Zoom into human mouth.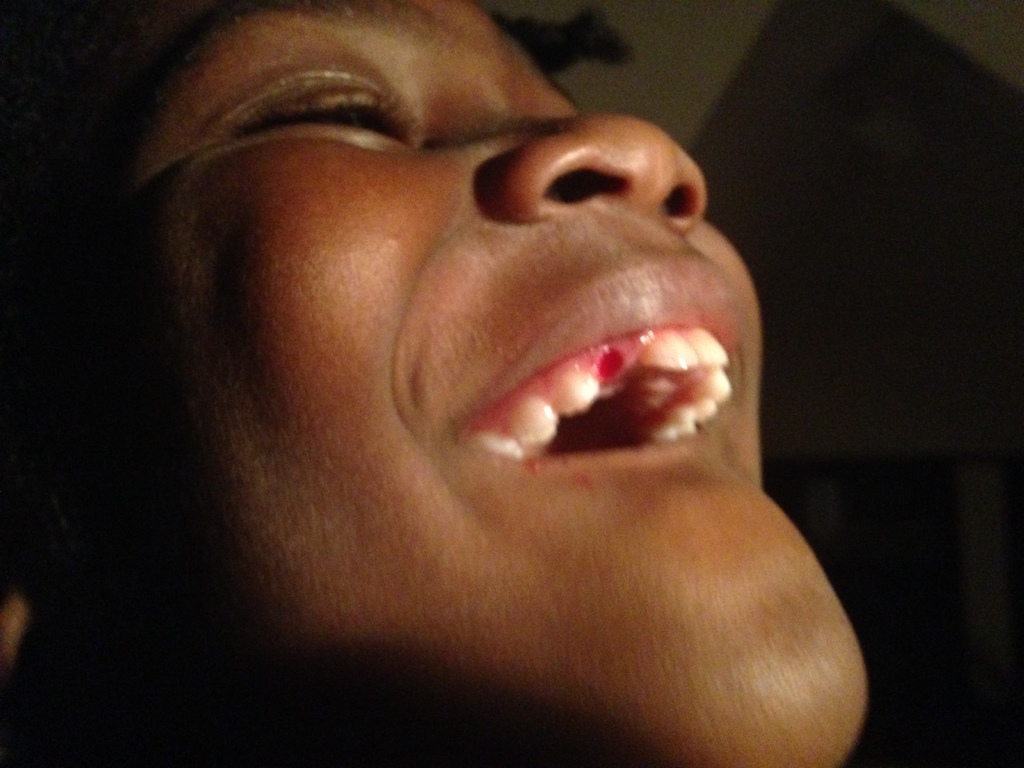
Zoom target: select_region(450, 255, 744, 469).
